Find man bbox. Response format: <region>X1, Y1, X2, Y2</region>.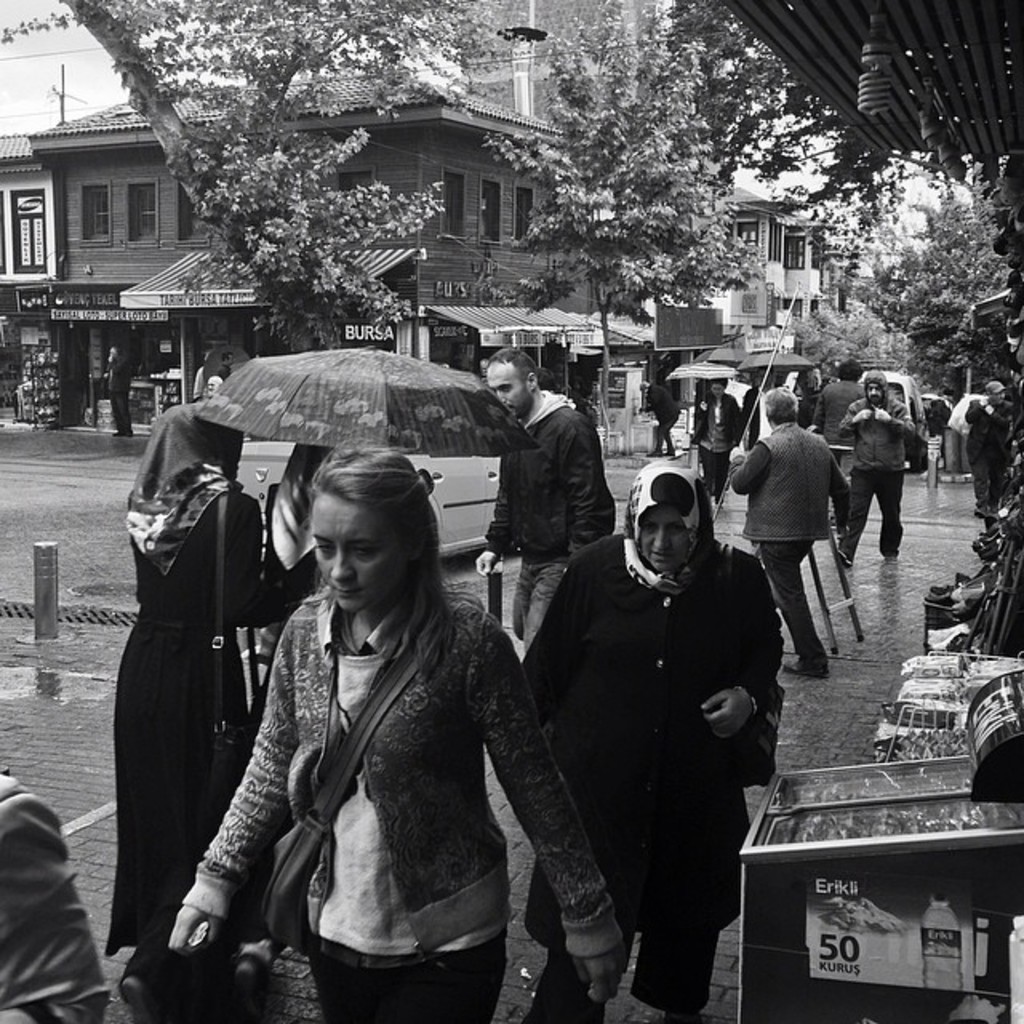
<region>838, 365, 918, 568</region>.
